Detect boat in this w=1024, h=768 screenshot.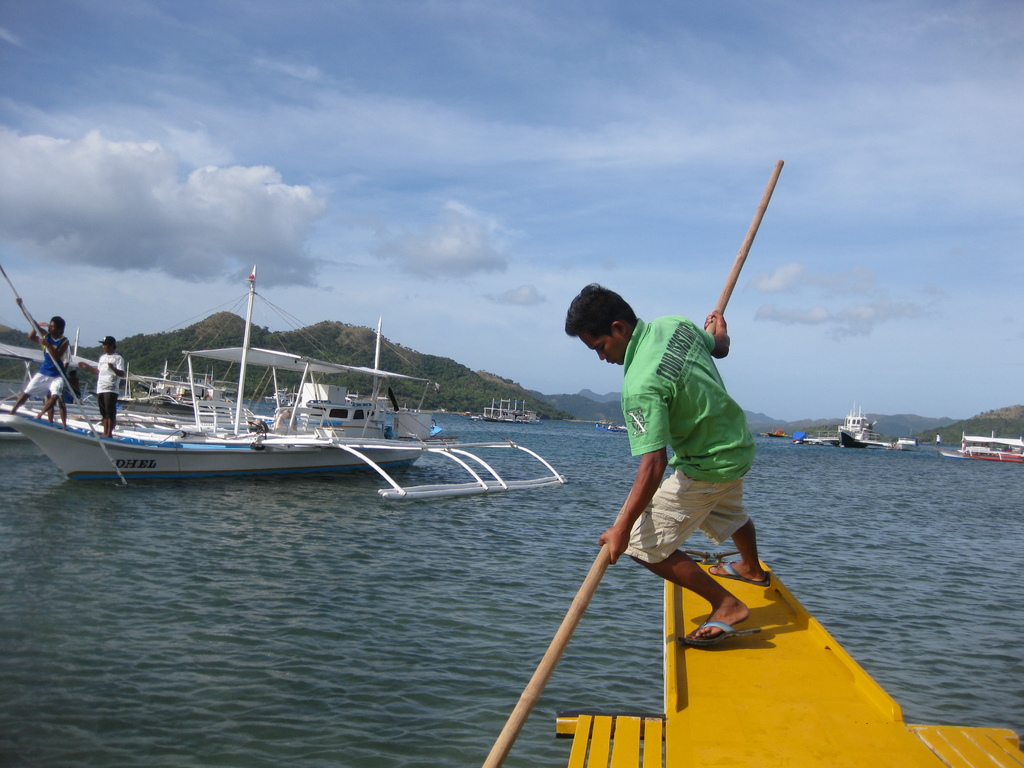
Detection: select_region(0, 261, 568, 500).
